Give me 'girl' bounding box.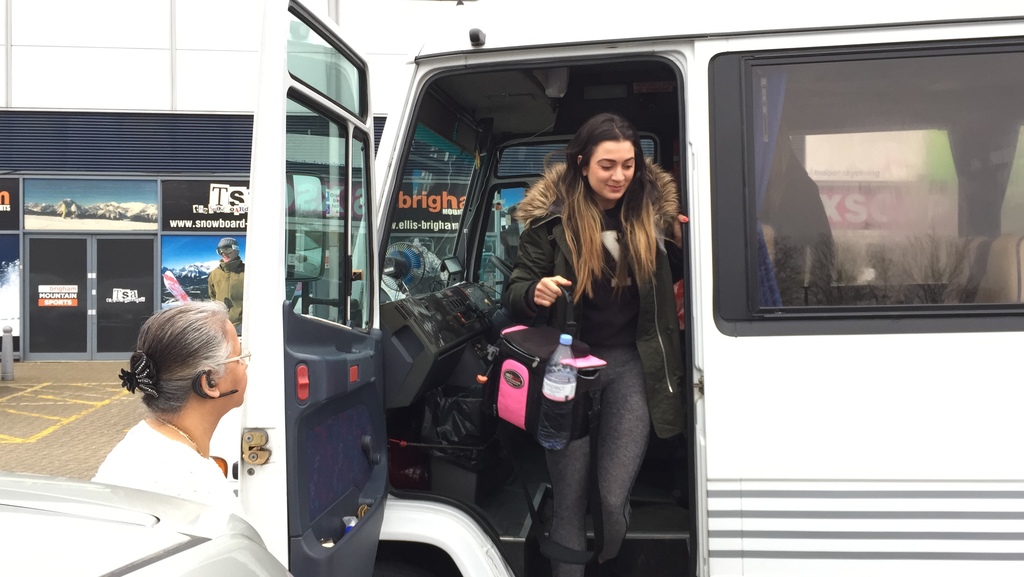
499, 110, 691, 574.
